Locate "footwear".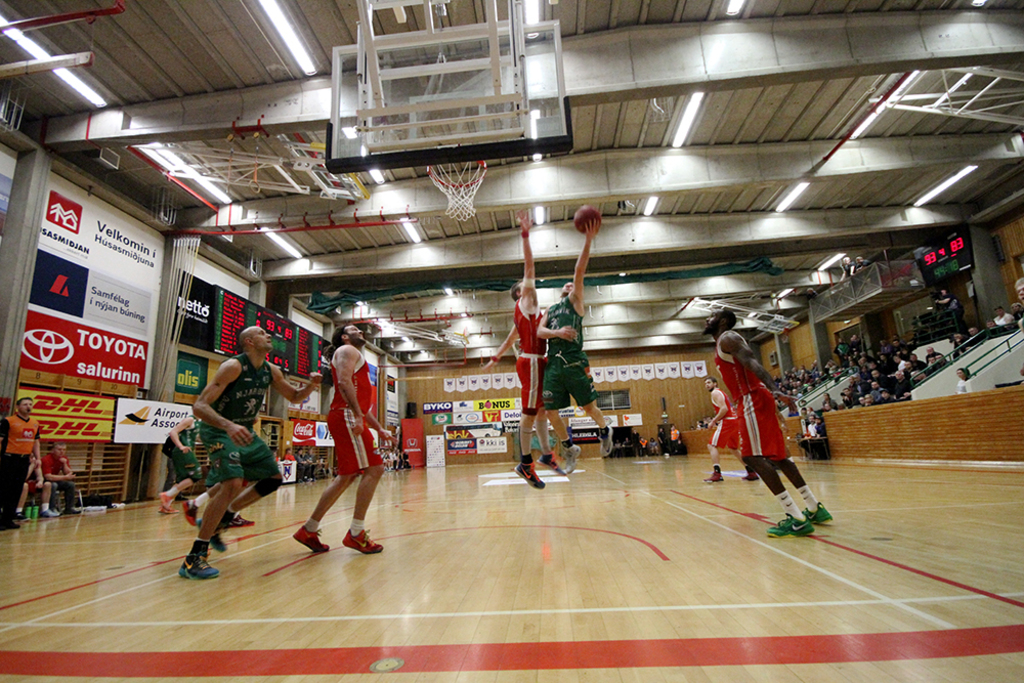
Bounding box: bbox=[176, 554, 214, 581].
